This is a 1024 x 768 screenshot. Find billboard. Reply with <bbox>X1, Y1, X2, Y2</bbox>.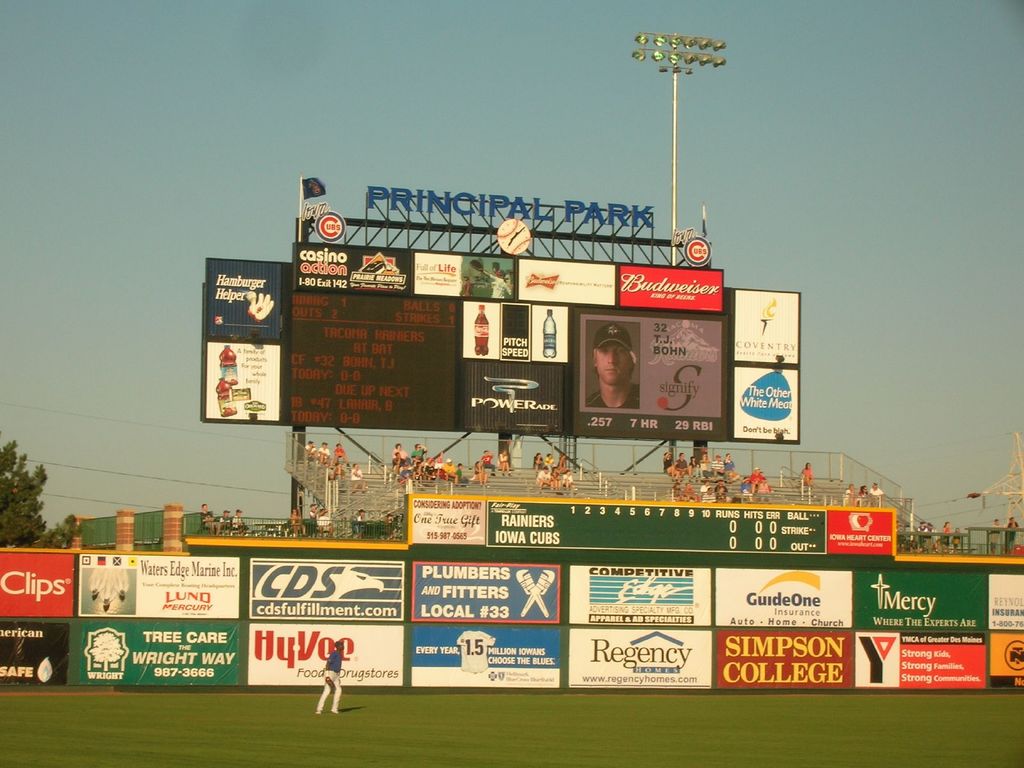
<bbox>712, 625, 855, 691</bbox>.
